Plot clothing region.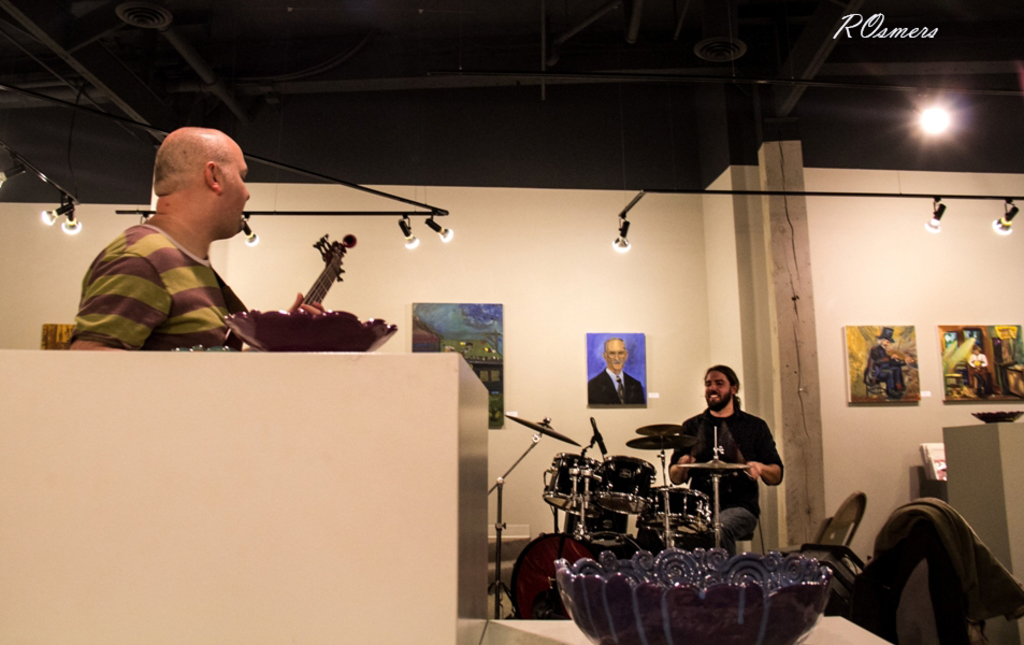
Plotted at select_region(966, 354, 995, 390).
